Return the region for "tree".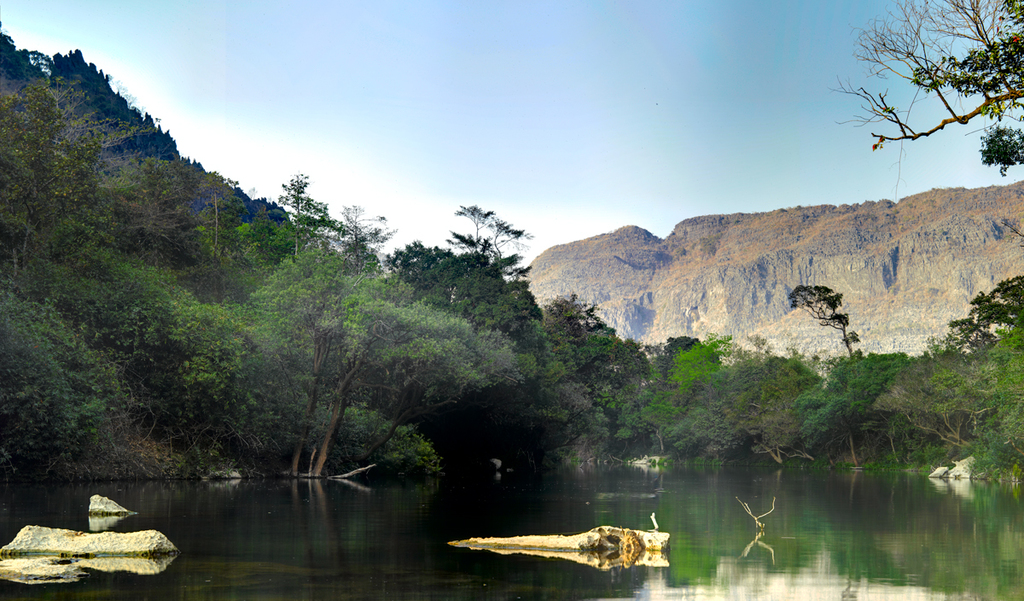
789:283:861:357.
